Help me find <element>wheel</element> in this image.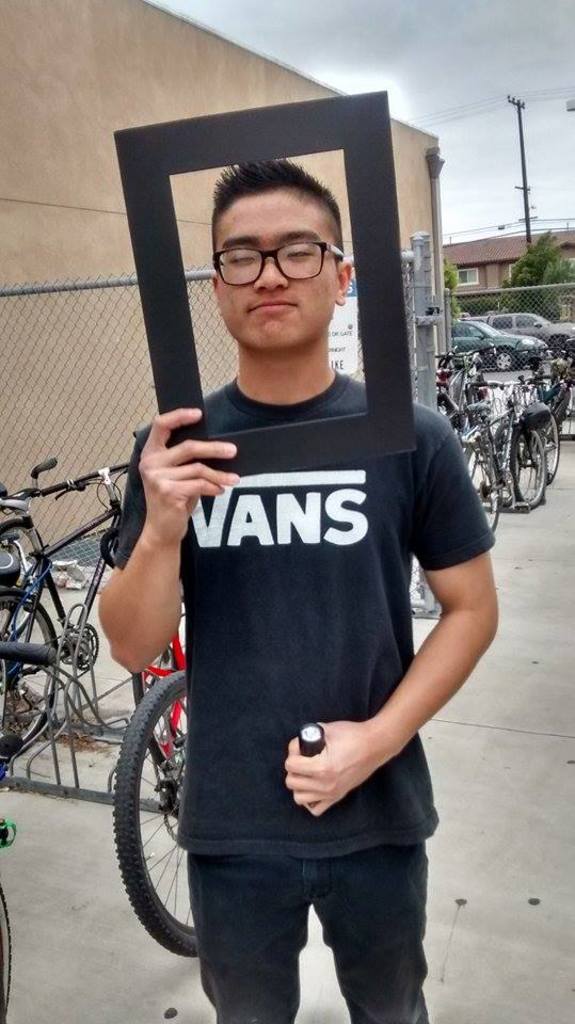
Found it: x1=497 y1=346 x2=511 y2=371.
